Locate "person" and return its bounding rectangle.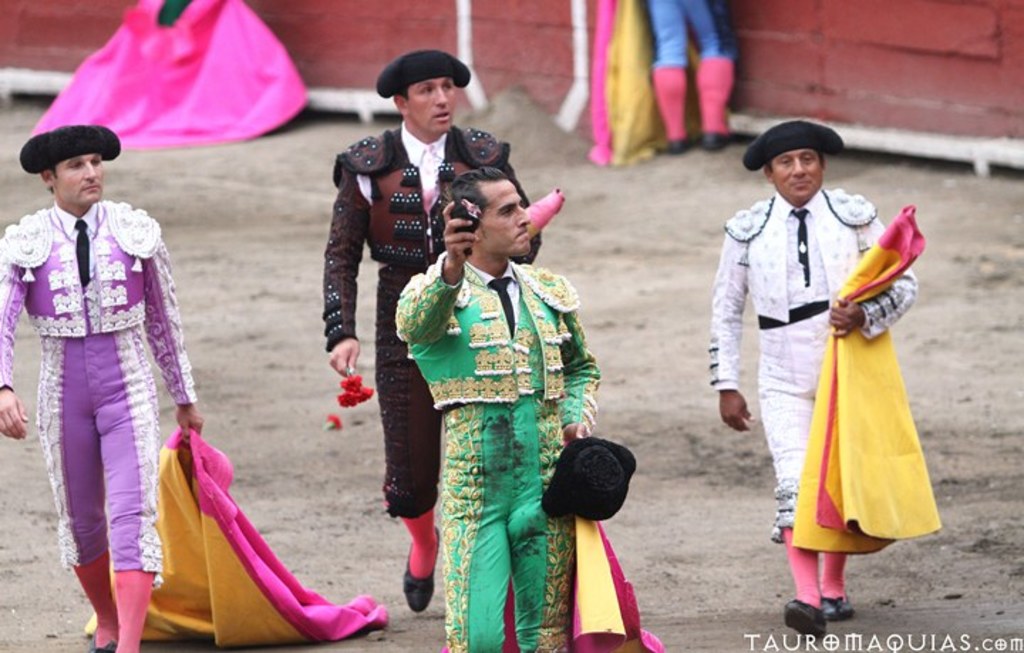
<box>643,0,751,152</box>.
